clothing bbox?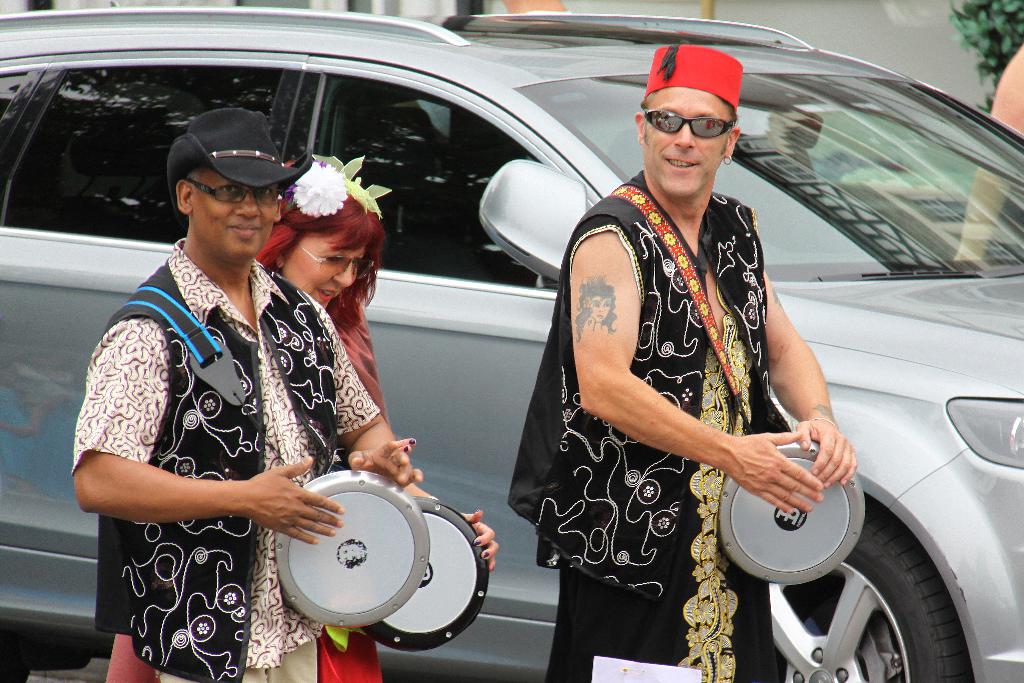
crop(507, 169, 793, 682)
